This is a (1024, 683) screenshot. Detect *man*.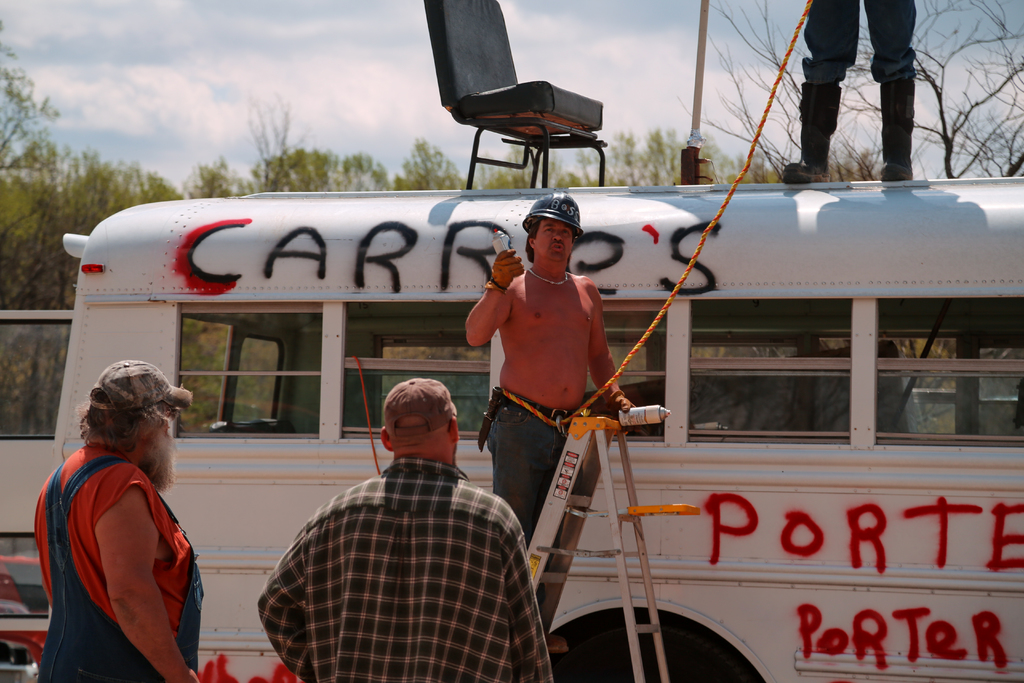
x1=259, y1=367, x2=553, y2=677.
